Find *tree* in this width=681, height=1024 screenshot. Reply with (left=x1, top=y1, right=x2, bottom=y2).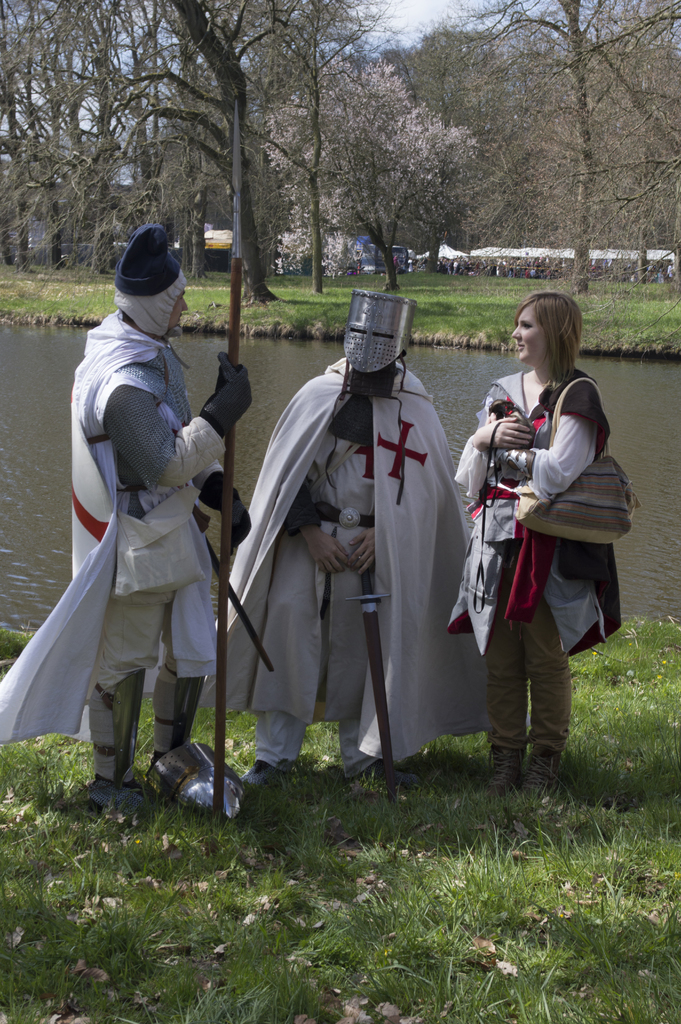
(left=274, top=47, right=467, bottom=302).
